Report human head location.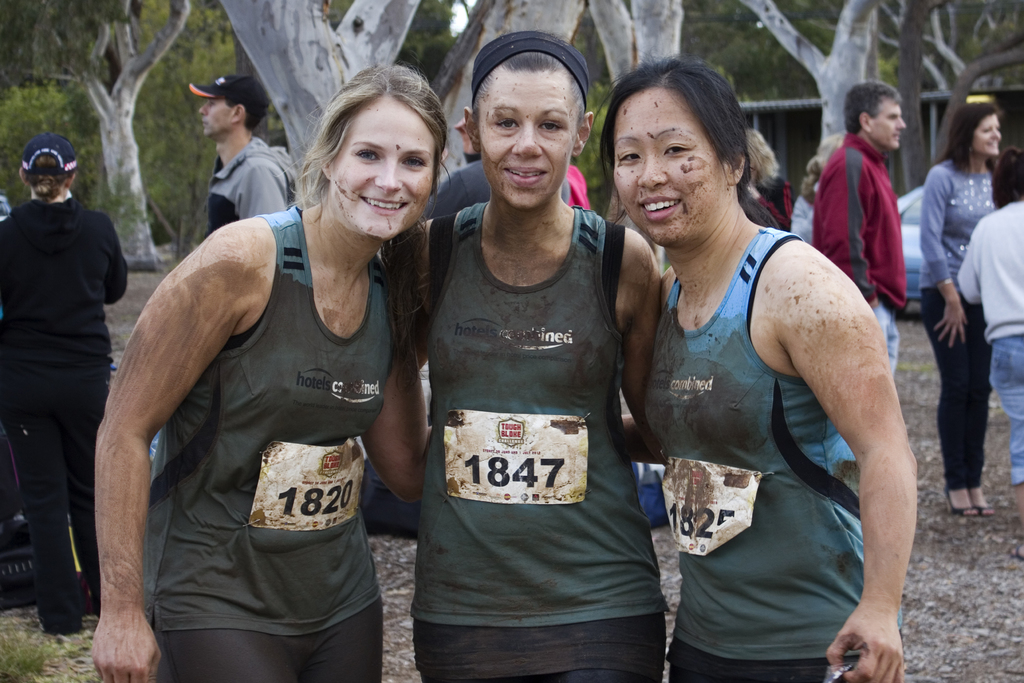
Report: detection(188, 74, 270, 136).
